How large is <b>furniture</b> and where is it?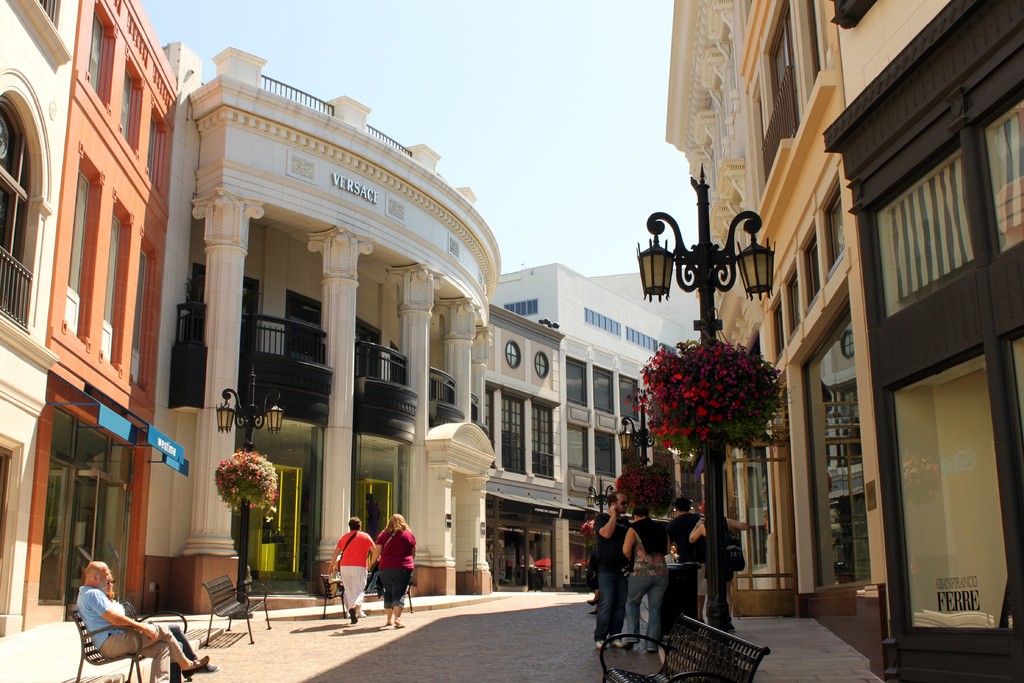
Bounding box: {"left": 202, "top": 575, "right": 272, "bottom": 644}.
